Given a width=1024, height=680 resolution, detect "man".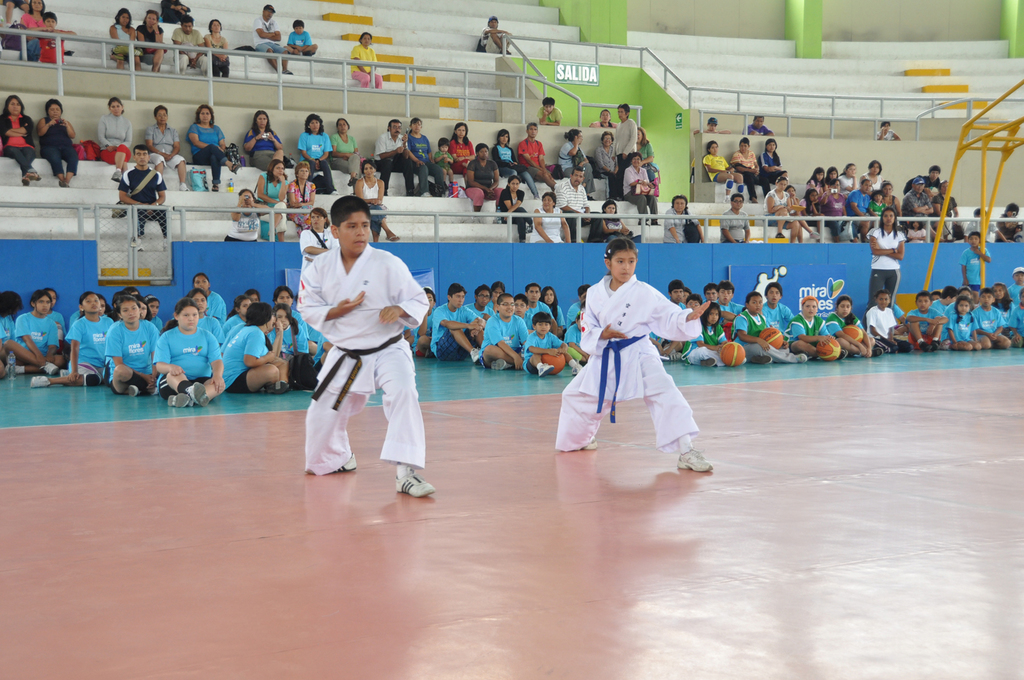
box=[902, 178, 950, 242].
